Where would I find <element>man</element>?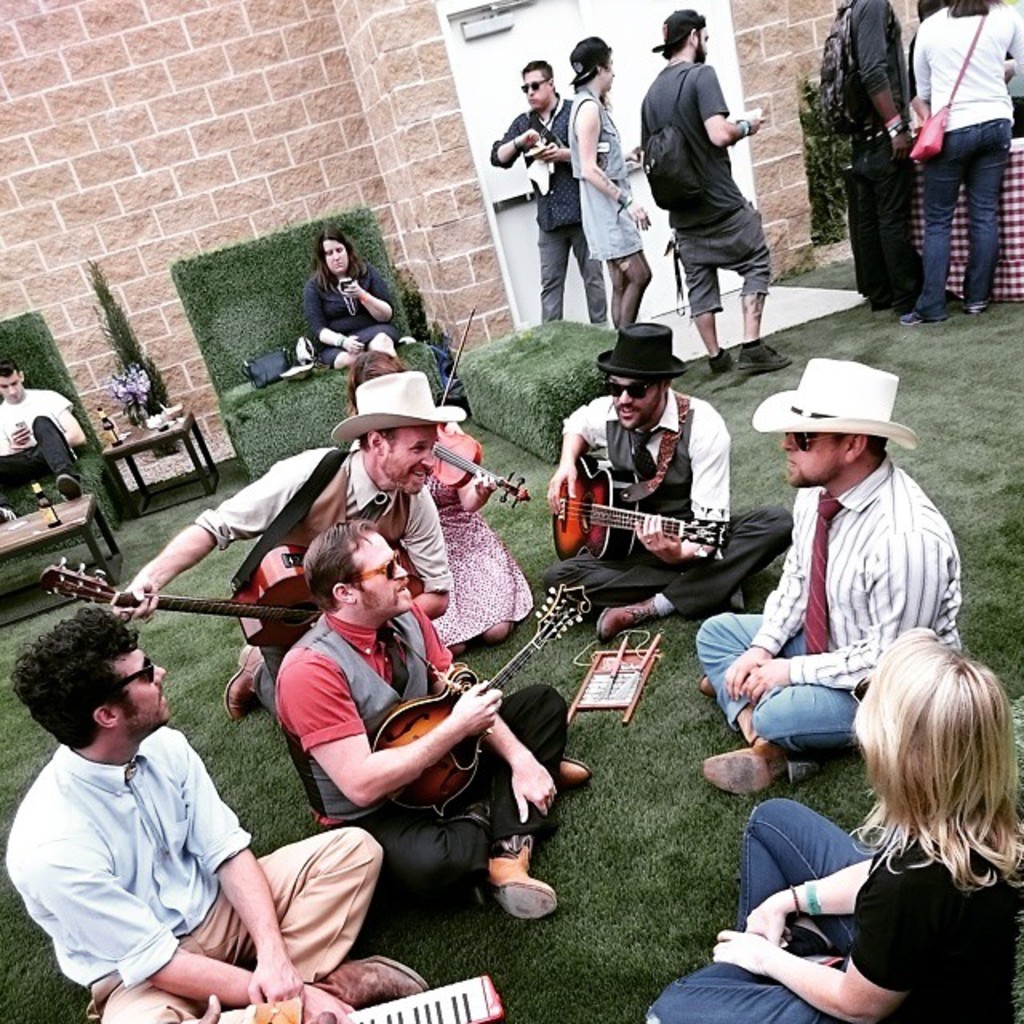
At BBox(0, 349, 88, 523).
